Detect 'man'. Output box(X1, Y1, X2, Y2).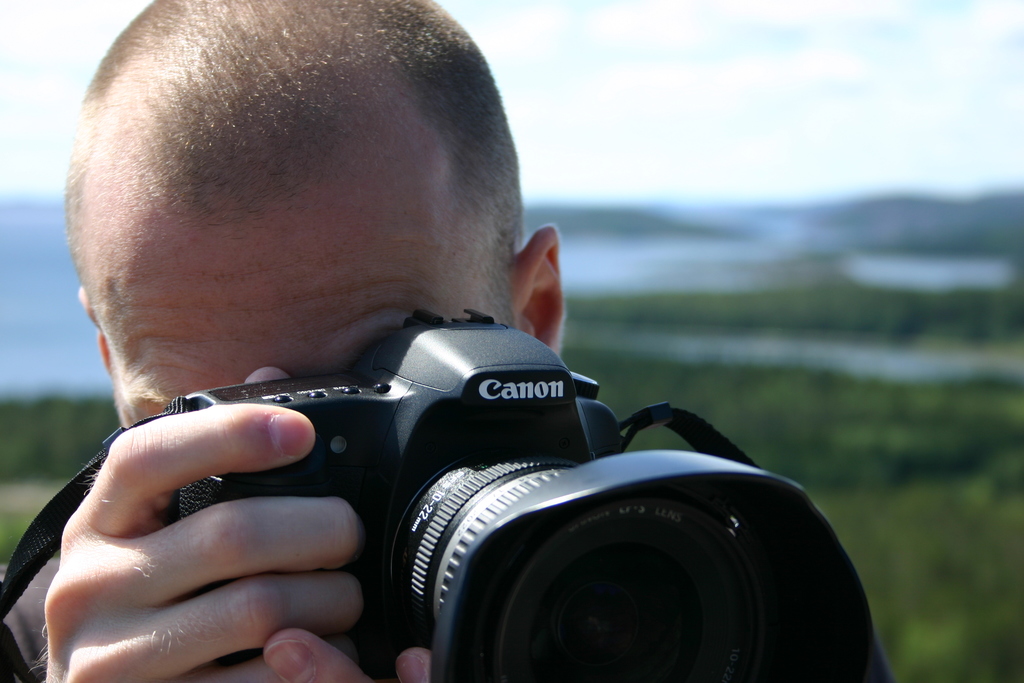
box(0, 0, 892, 682).
